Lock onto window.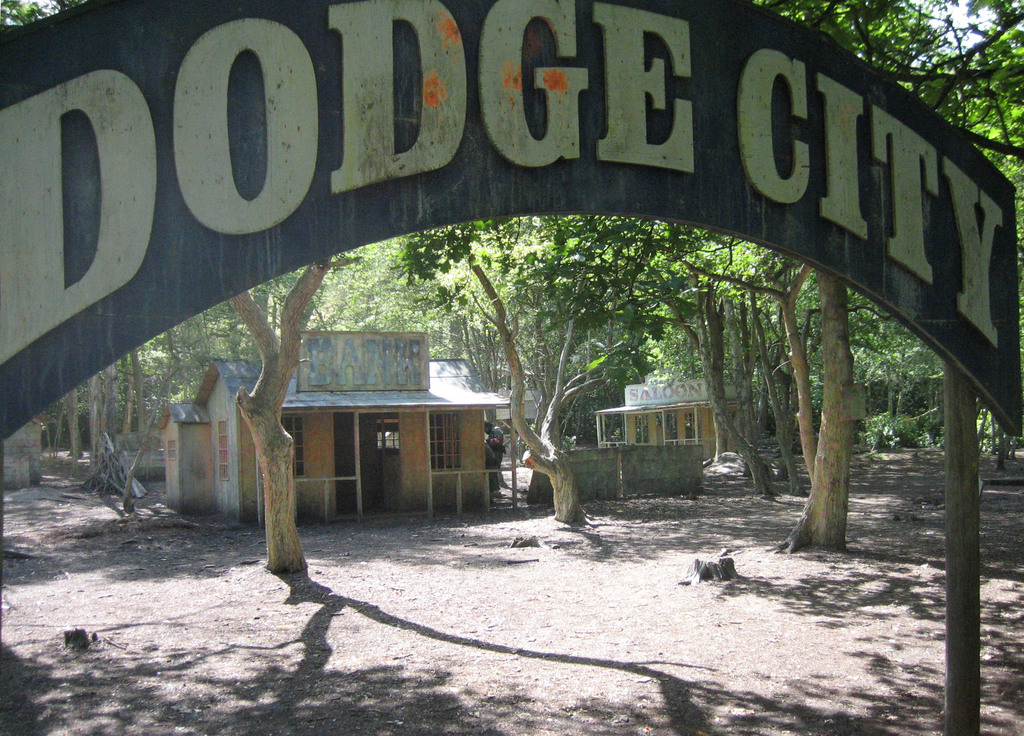
Locked: BBox(427, 416, 472, 475).
